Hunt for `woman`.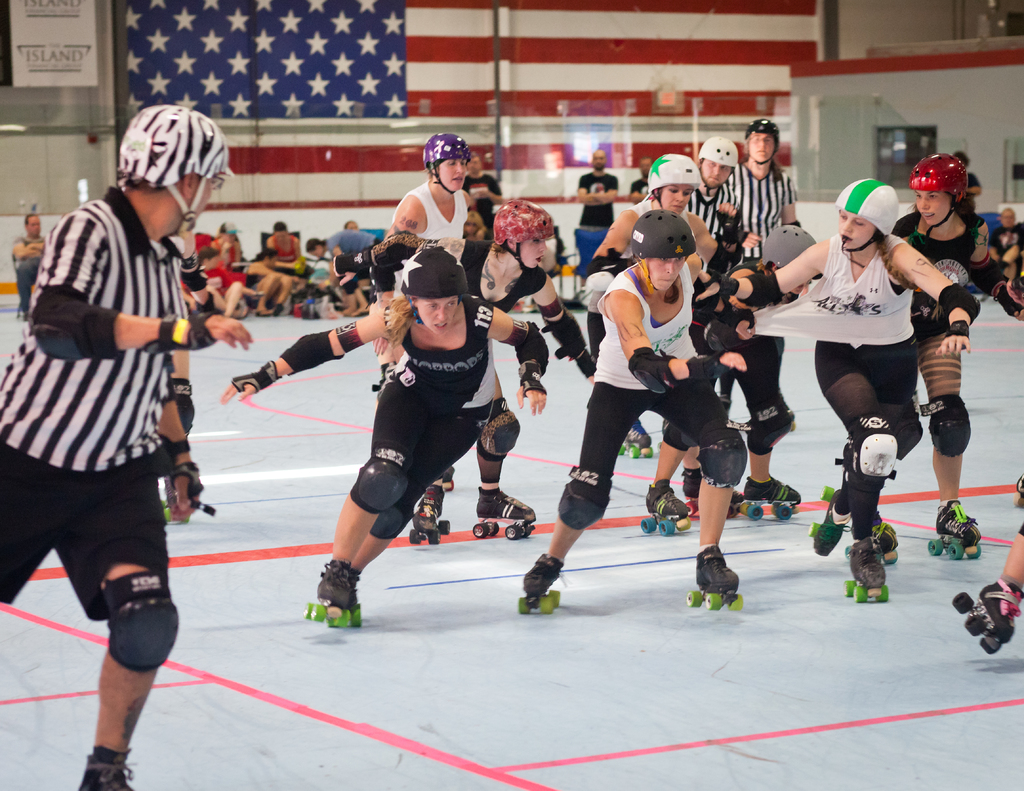
Hunted down at box=[221, 248, 552, 629].
